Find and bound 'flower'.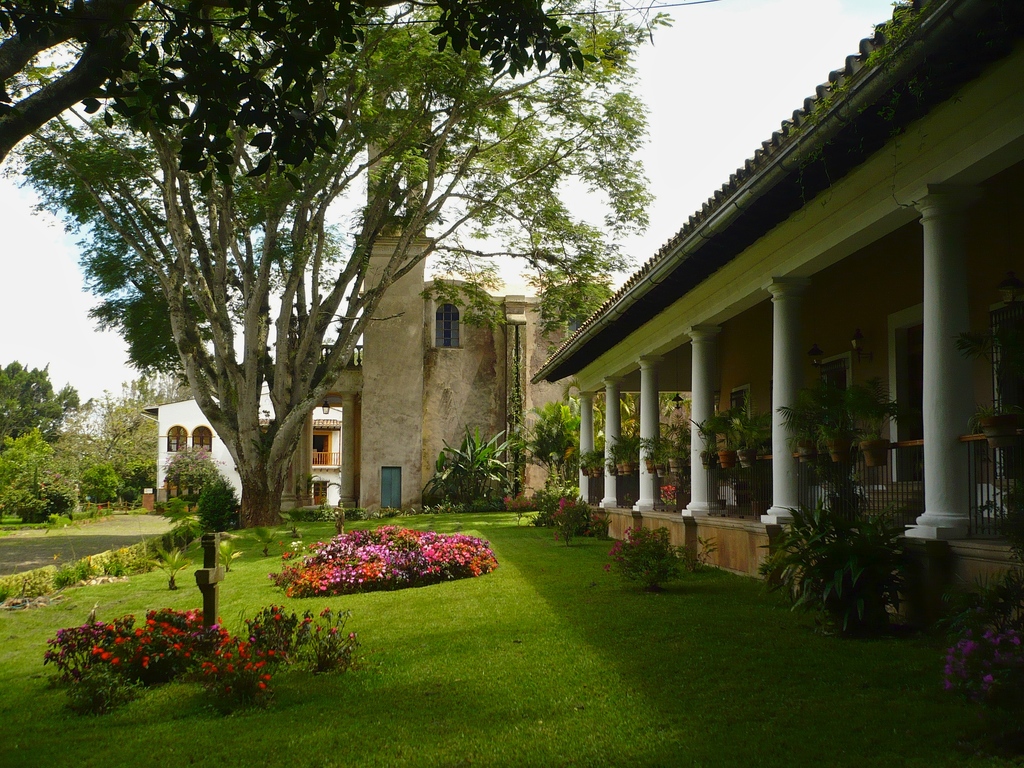
Bound: bbox(131, 614, 135, 618).
